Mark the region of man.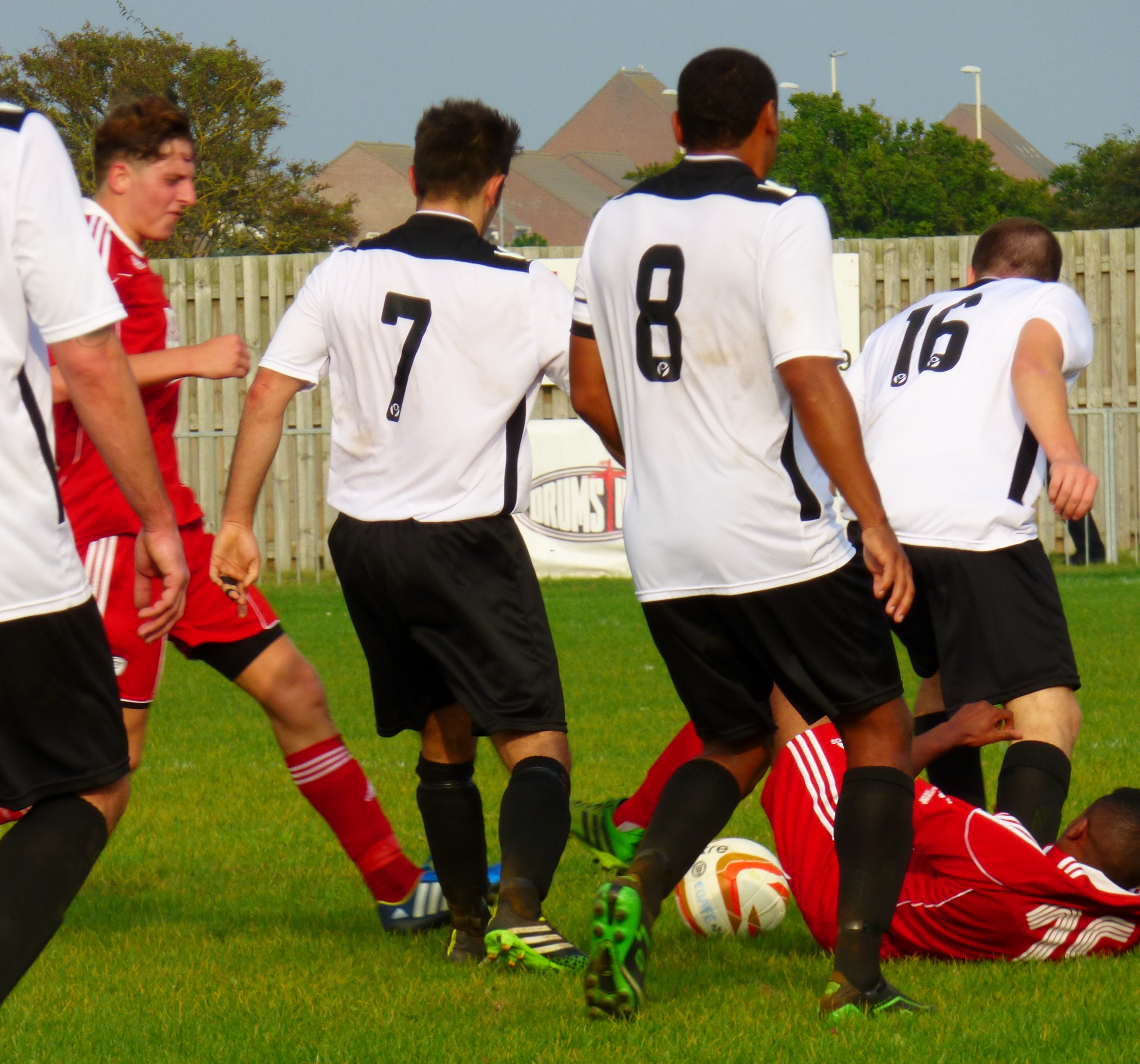
Region: left=71, top=33, right=195, bottom=331.
